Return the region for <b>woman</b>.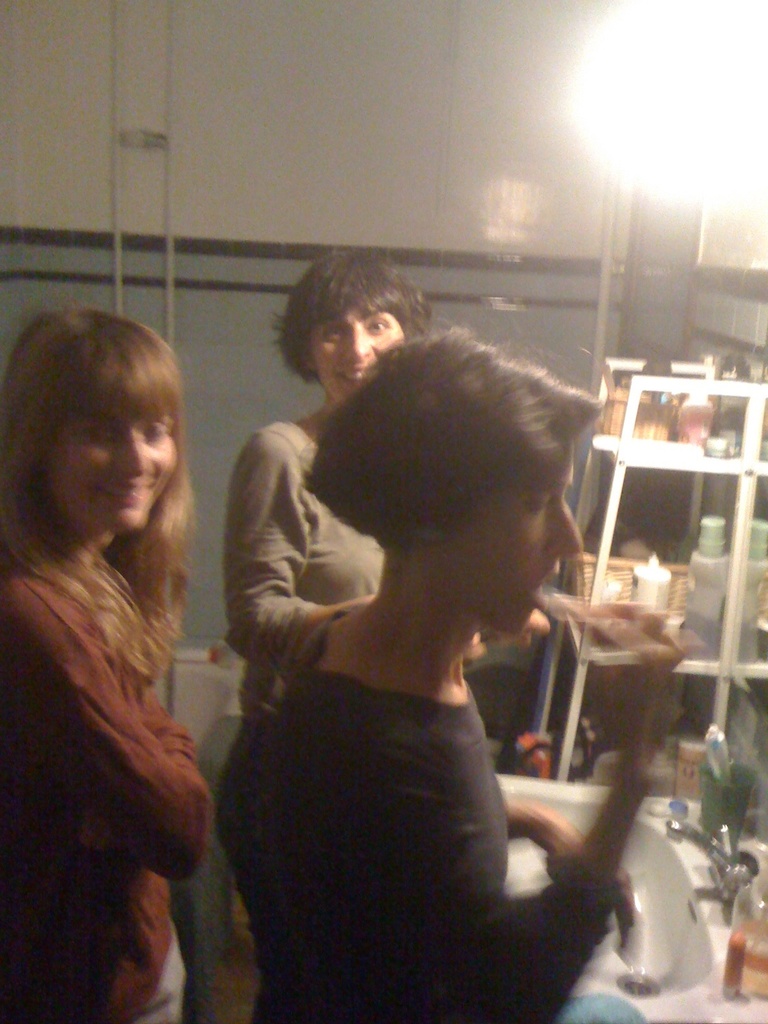
(x1=212, y1=323, x2=691, y2=1023).
